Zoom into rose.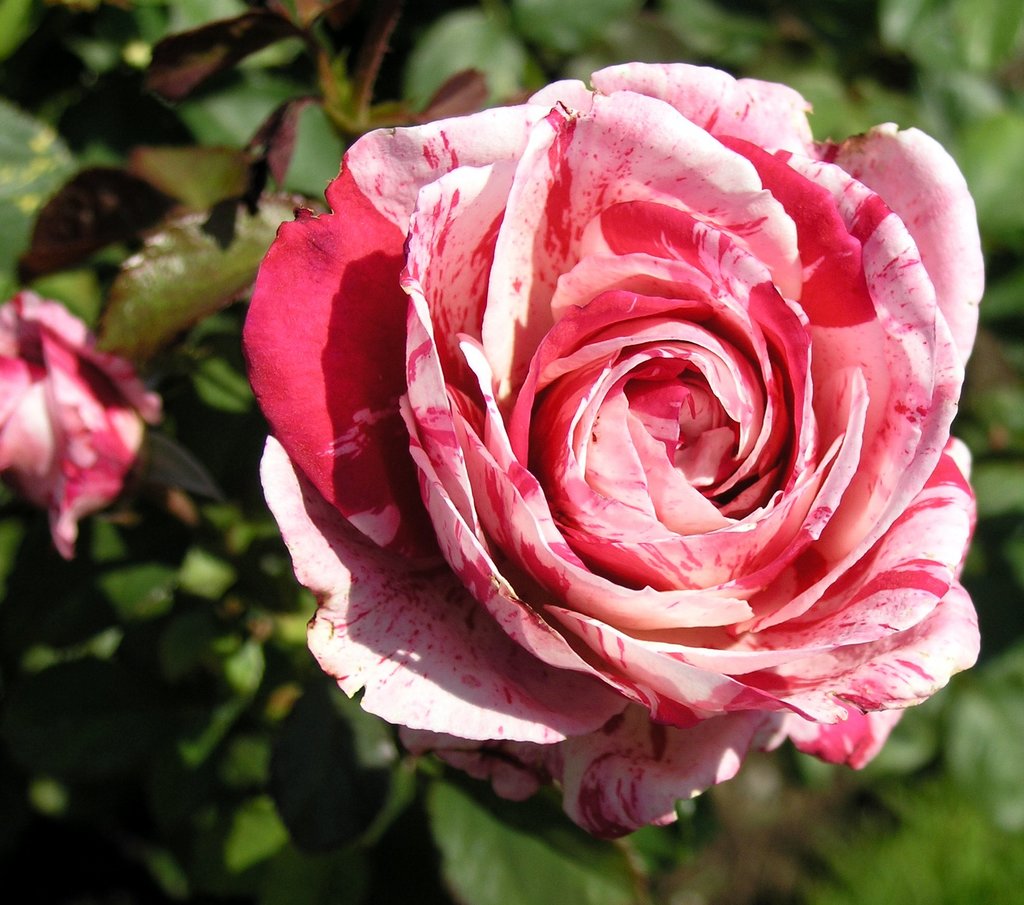
Zoom target: detection(0, 289, 166, 558).
